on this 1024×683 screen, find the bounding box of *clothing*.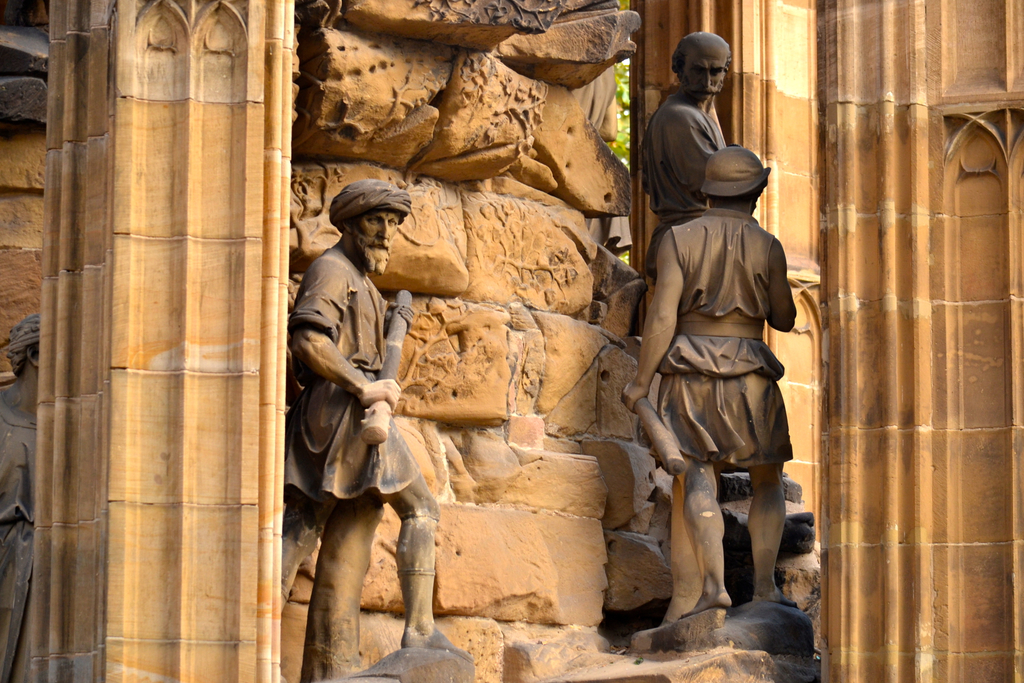
Bounding box: {"left": 282, "top": 242, "right": 417, "bottom": 516}.
